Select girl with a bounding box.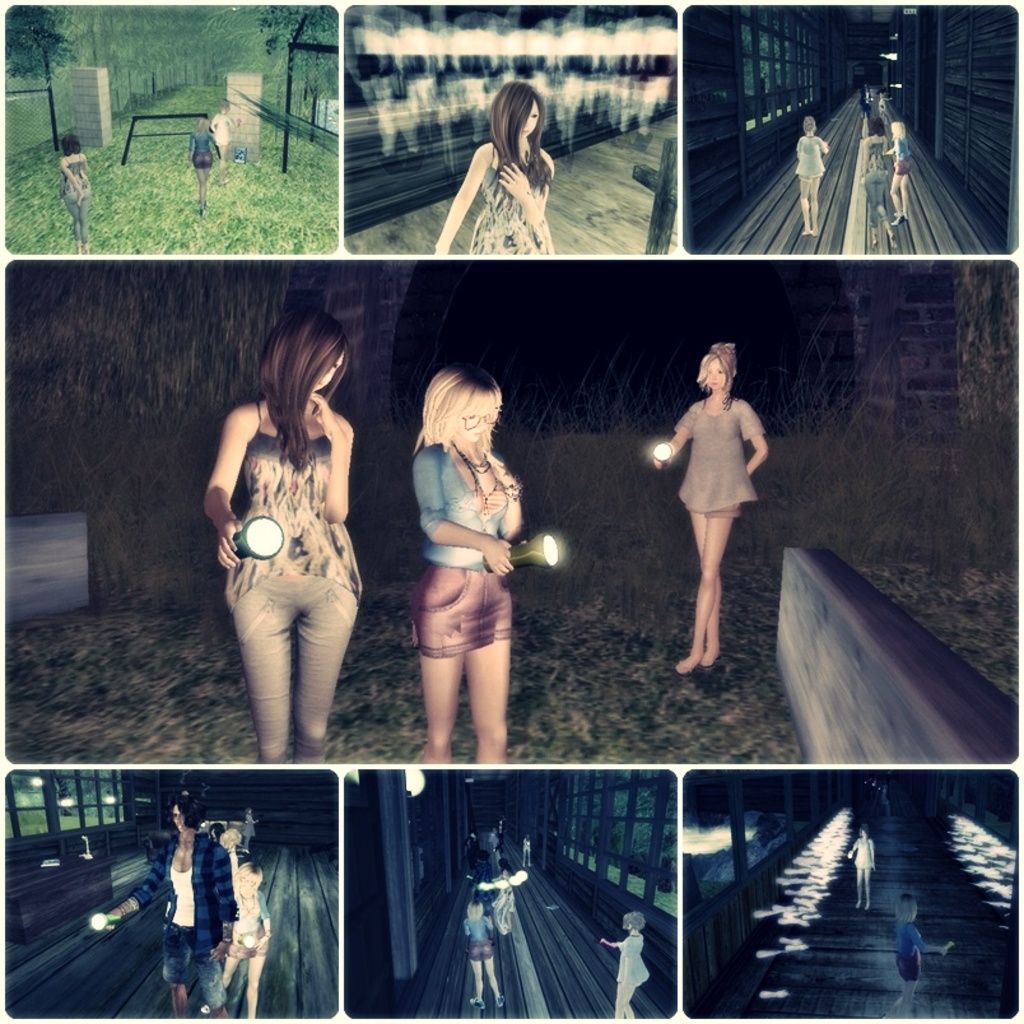
box(206, 311, 363, 765).
